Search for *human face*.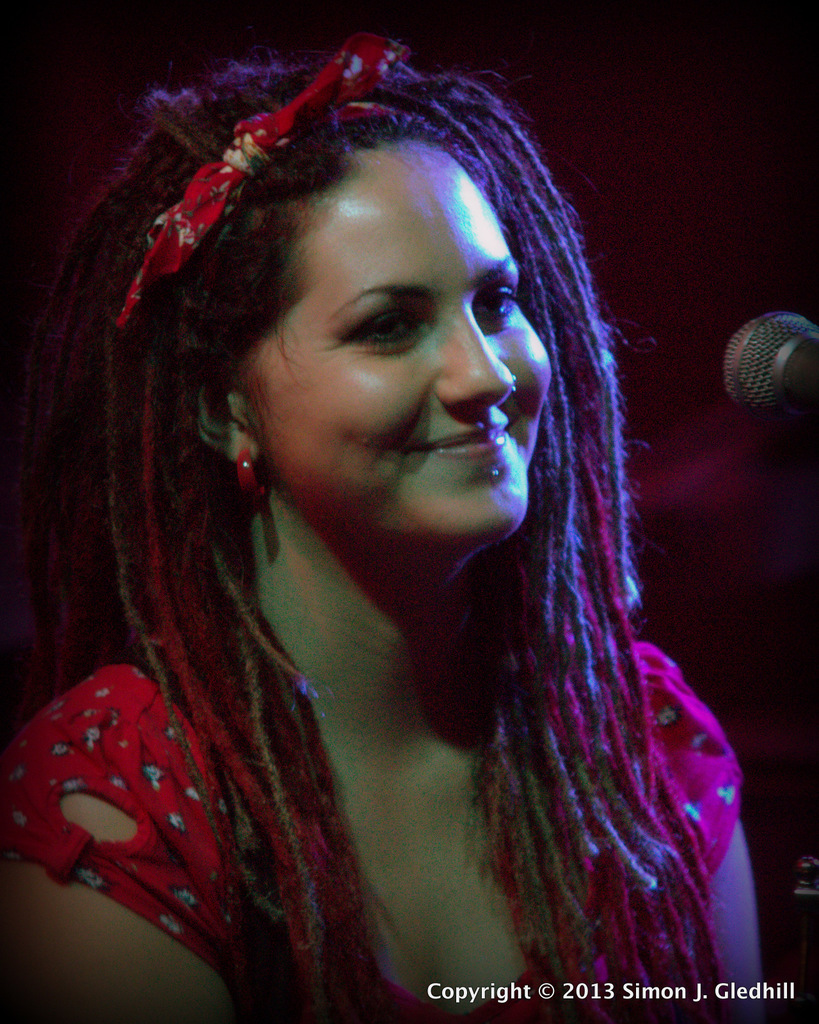
Found at select_region(241, 147, 552, 548).
